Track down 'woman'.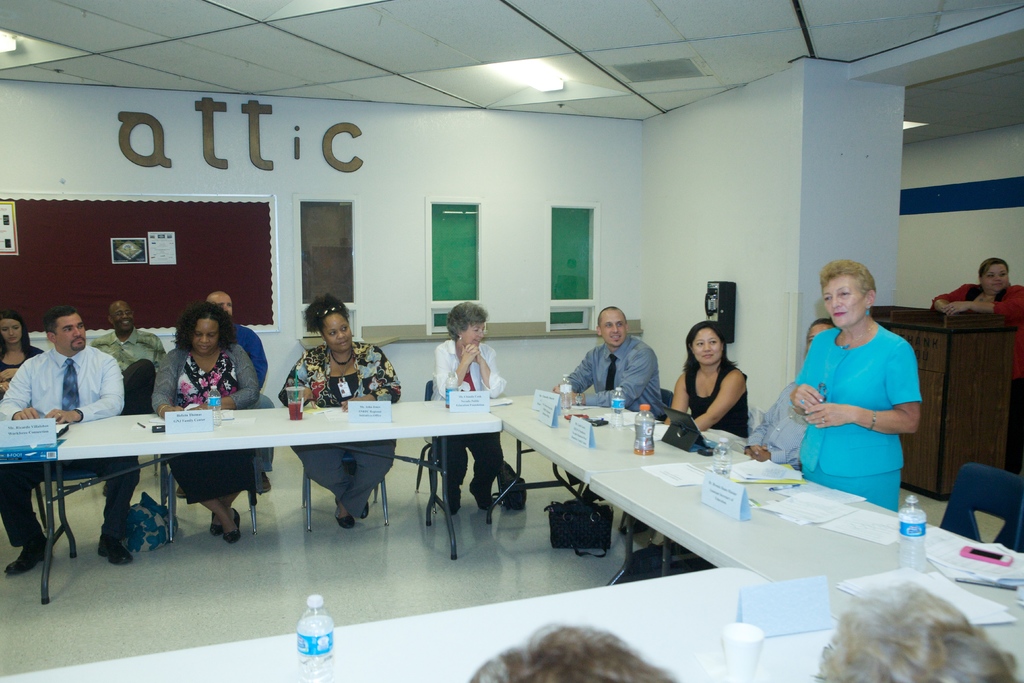
Tracked to 932 254 1023 472.
